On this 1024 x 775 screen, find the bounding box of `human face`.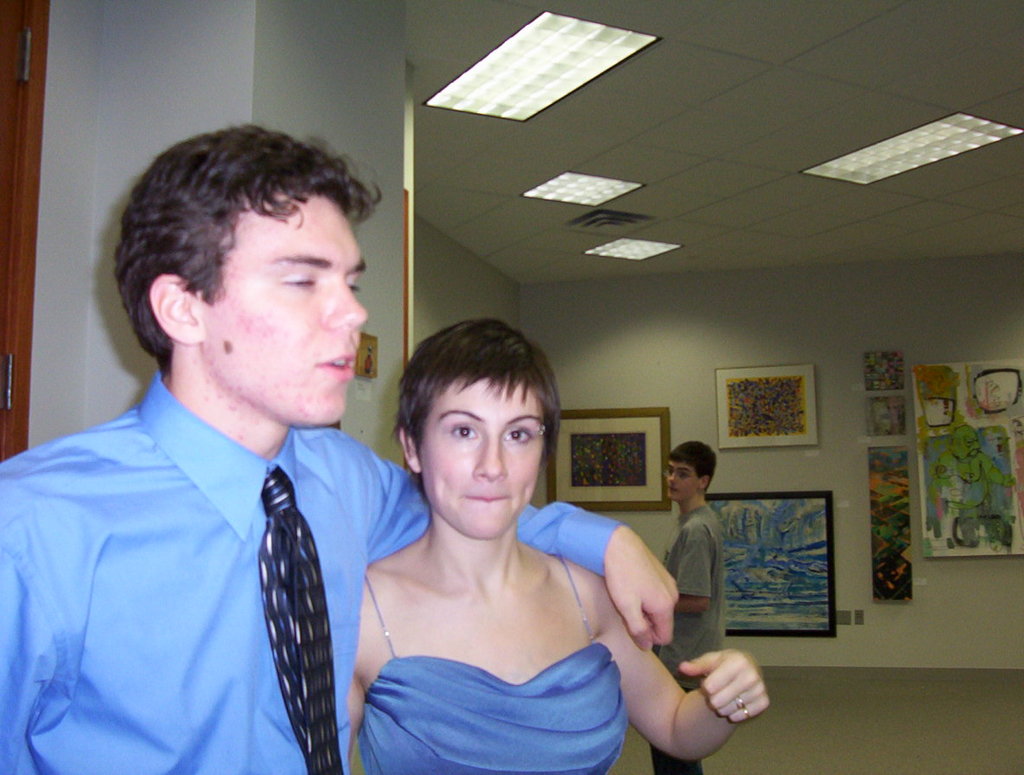
Bounding box: {"x1": 667, "y1": 462, "x2": 696, "y2": 501}.
